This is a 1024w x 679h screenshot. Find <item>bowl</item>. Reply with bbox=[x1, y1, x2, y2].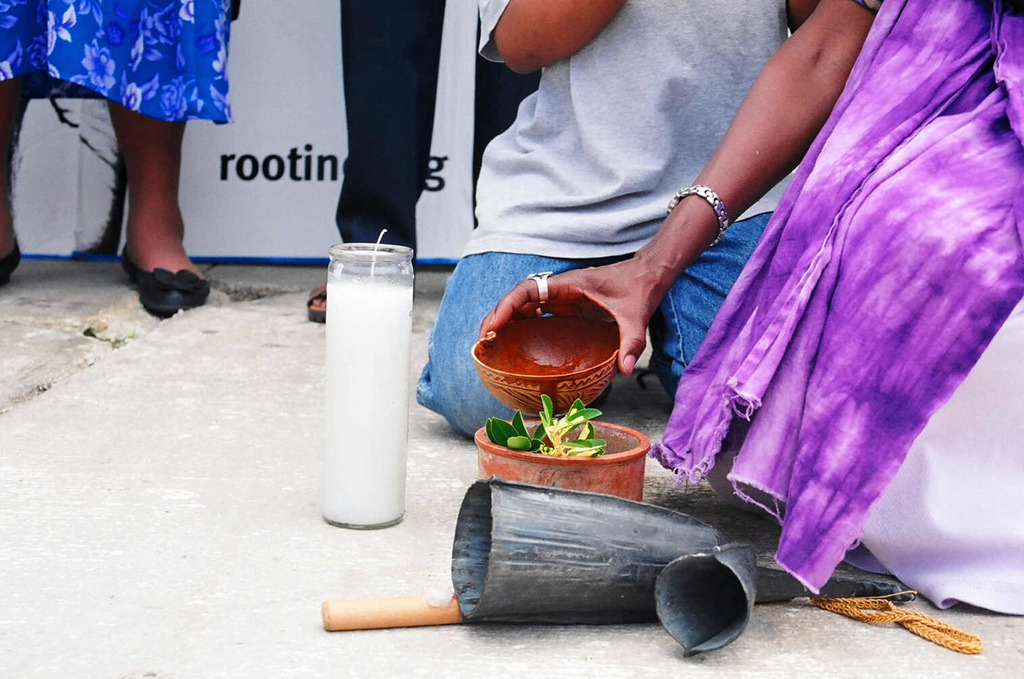
bbox=[479, 292, 637, 410].
